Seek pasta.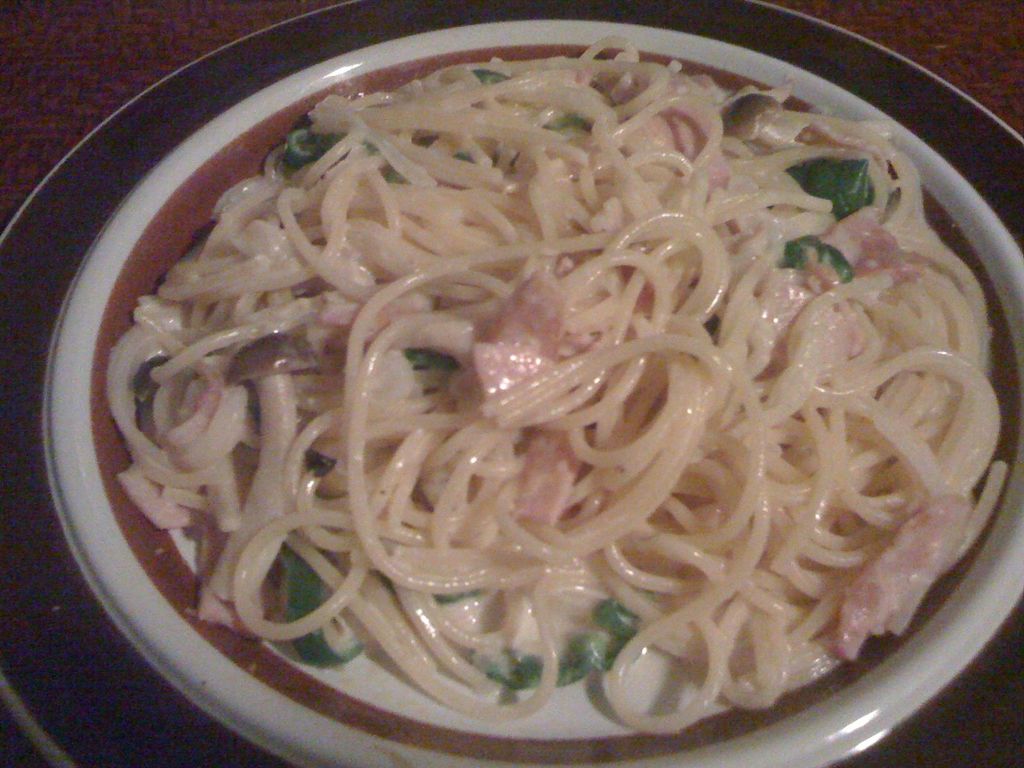
<box>102,20,1012,735</box>.
